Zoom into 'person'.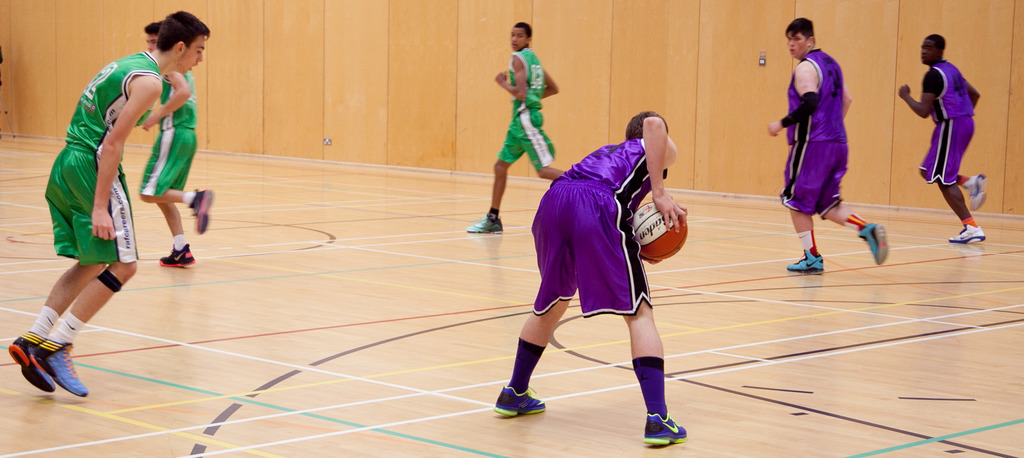
Zoom target: BBox(767, 19, 890, 275).
